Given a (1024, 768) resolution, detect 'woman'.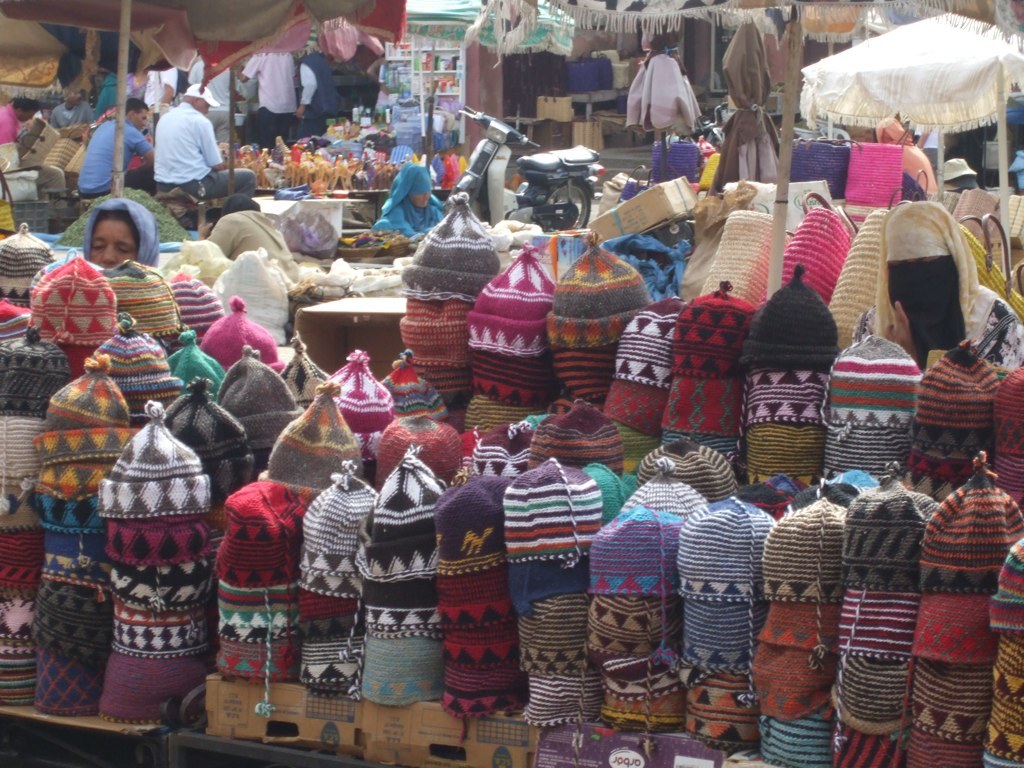
65, 196, 170, 279.
